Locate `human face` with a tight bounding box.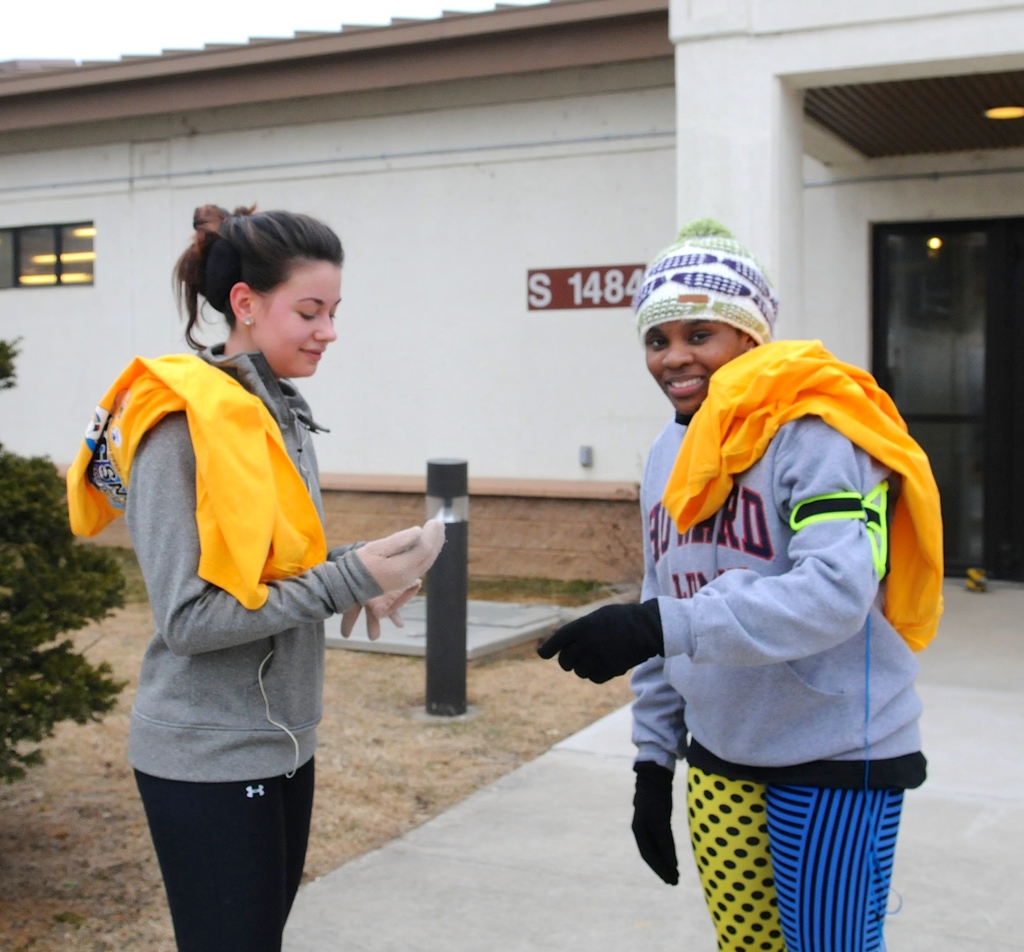
644:318:740:417.
